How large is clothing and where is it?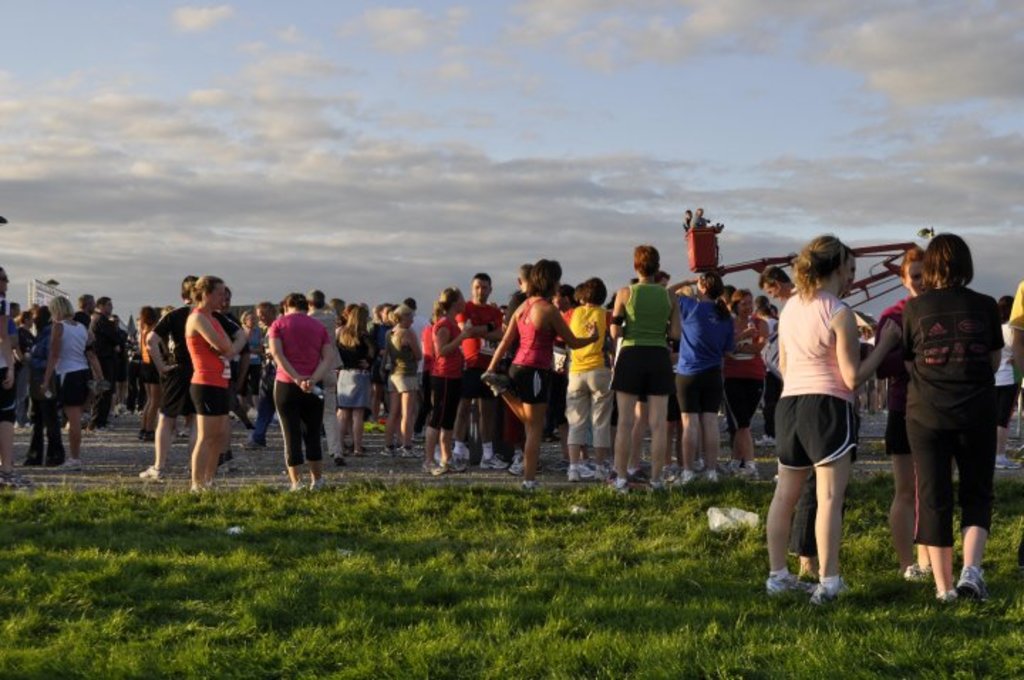
Bounding box: locate(900, 277, 998, 542).
